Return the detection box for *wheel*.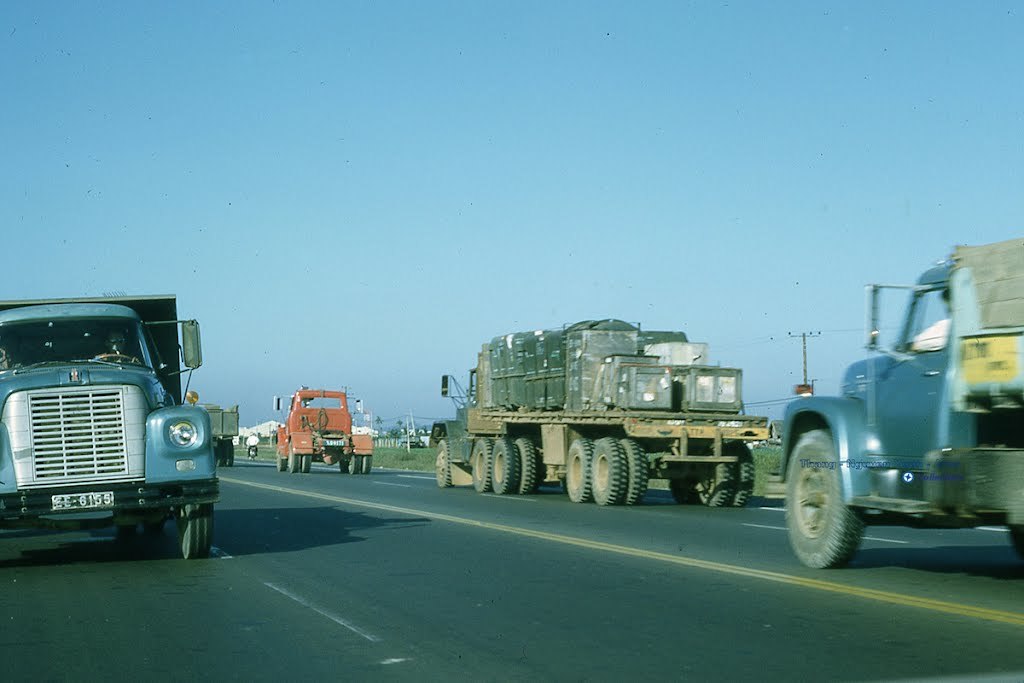
locate(515, 441, 530, 492).
